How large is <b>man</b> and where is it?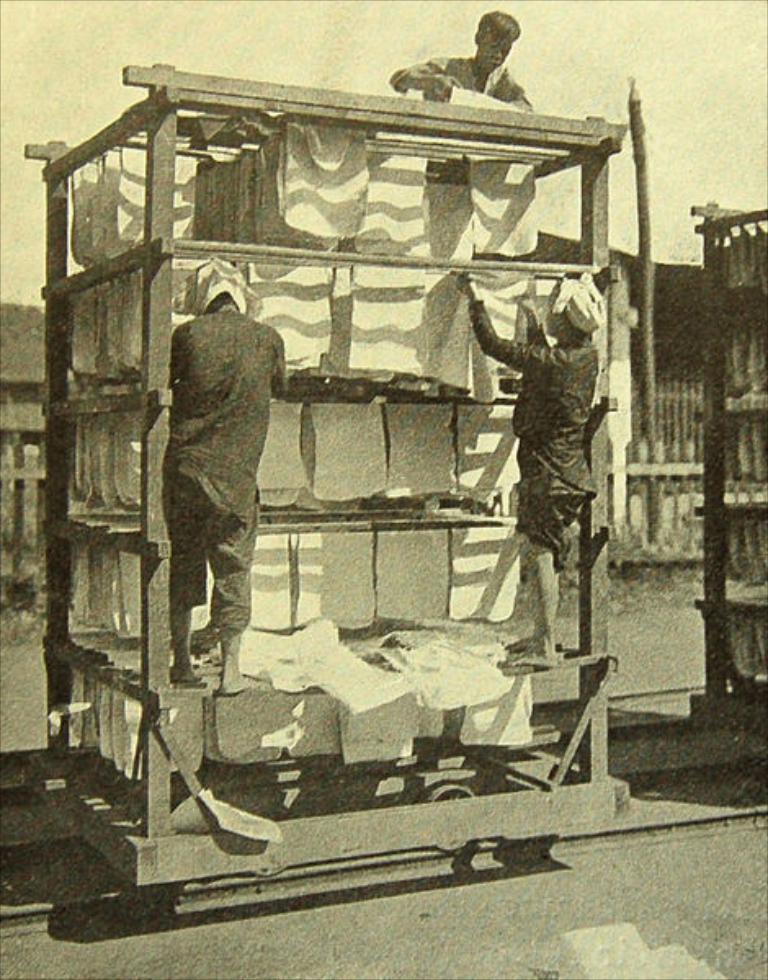
Bounding box: BBox(154, 245, 289, 678).
